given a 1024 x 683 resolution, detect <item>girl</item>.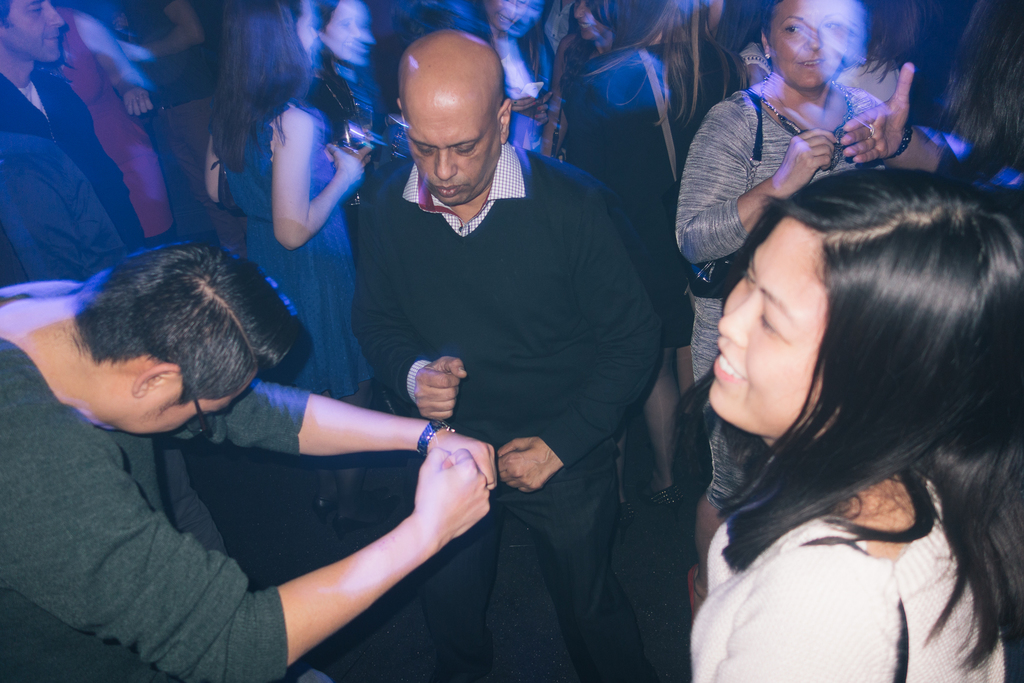
<box>308,0,367,144</box>.
